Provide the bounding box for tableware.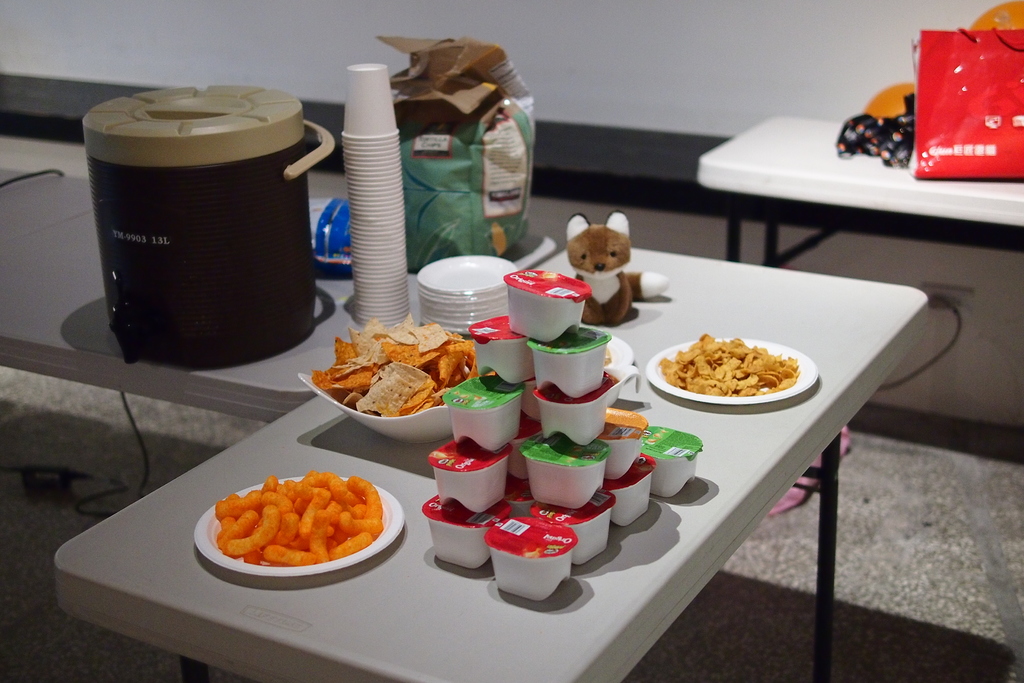
{"left": 646, "top": 339, "right": 817, "bottom": 404}.
